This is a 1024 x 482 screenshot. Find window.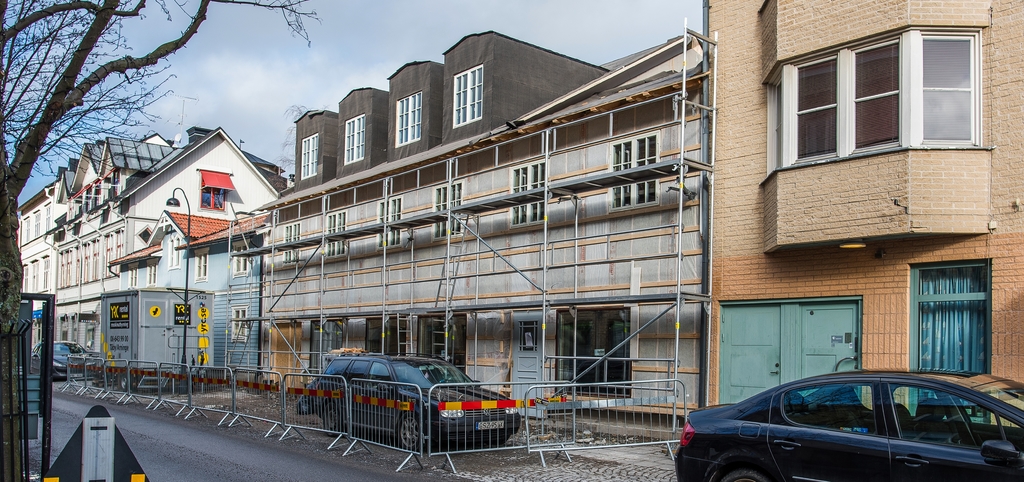
Bounding box: [906,258,991,429].
